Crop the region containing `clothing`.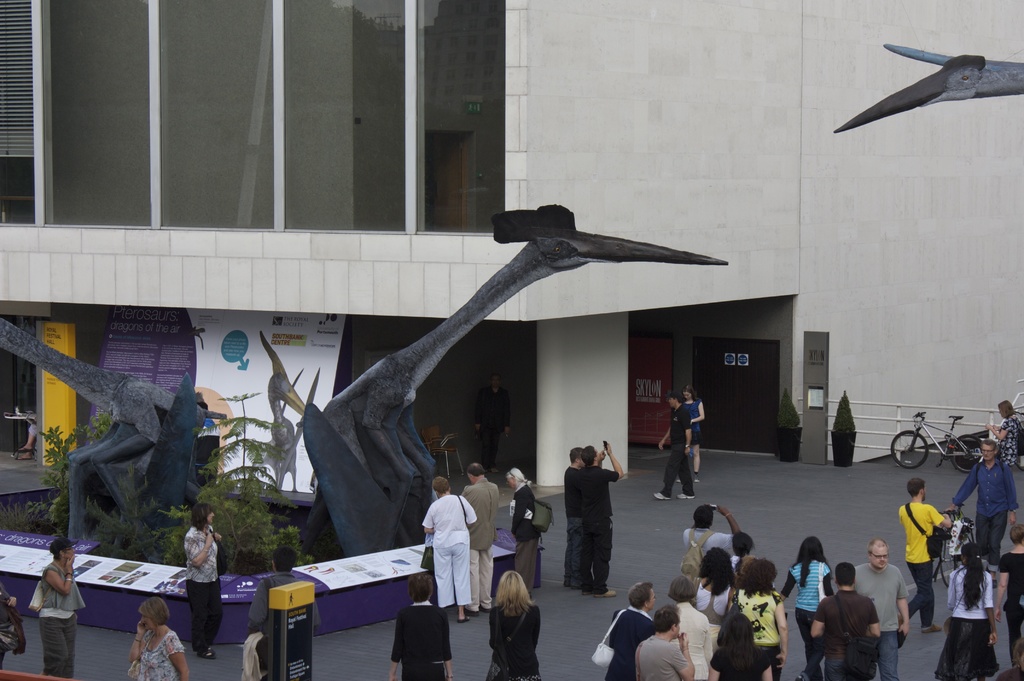
Crop region: bbox=(249, 576, 320, 678).
